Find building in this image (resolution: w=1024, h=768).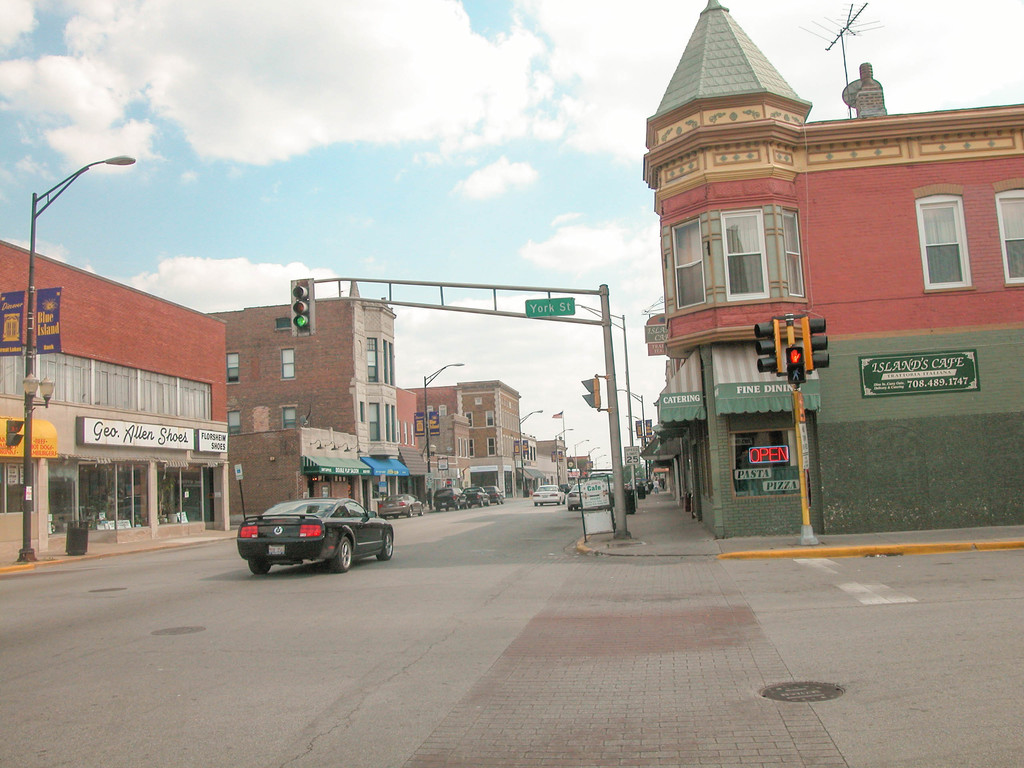
{"x1": 0, "y1": 238, "x2": 230, "y2": 545}.
